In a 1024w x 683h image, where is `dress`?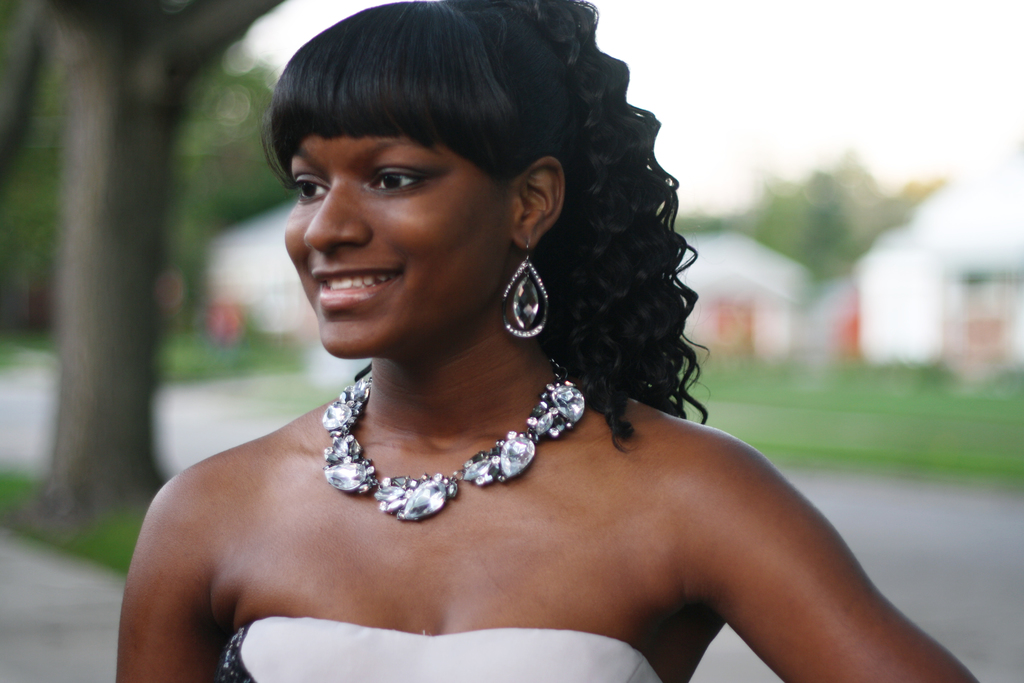
pyautogui.locateOnScreen(211, 616, 659, 682).
